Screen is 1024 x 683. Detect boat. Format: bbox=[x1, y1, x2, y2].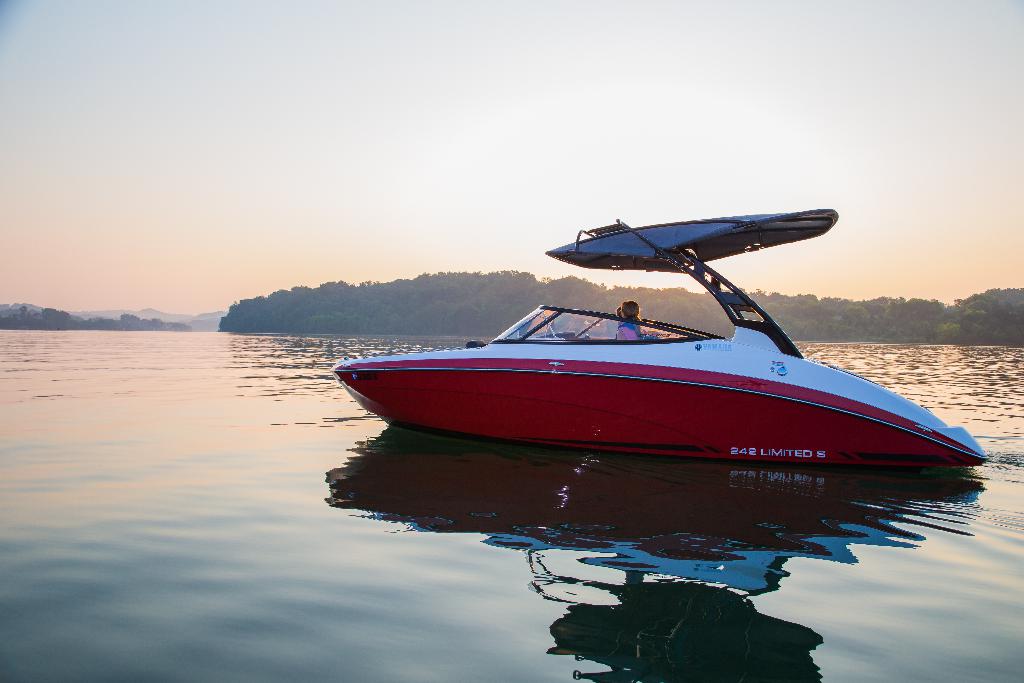
bbox=[310, 226, 989, 504].
